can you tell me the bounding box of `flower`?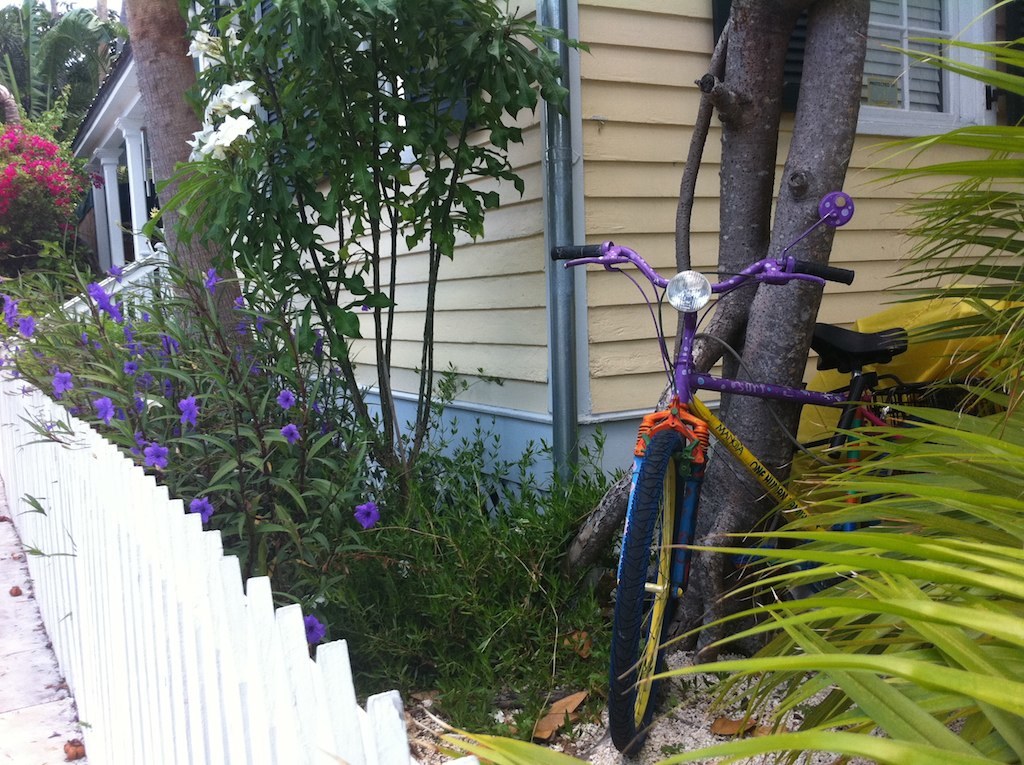
select_region(121, 353, 145, 374).
